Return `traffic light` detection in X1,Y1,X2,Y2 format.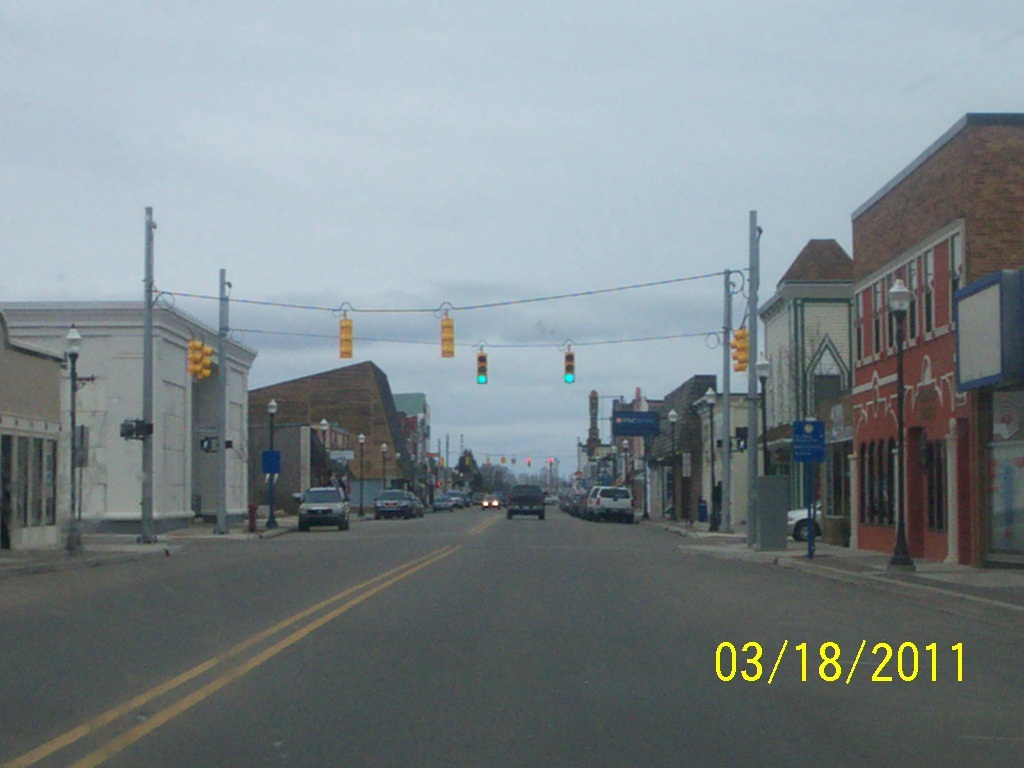
528,460,534,468.
